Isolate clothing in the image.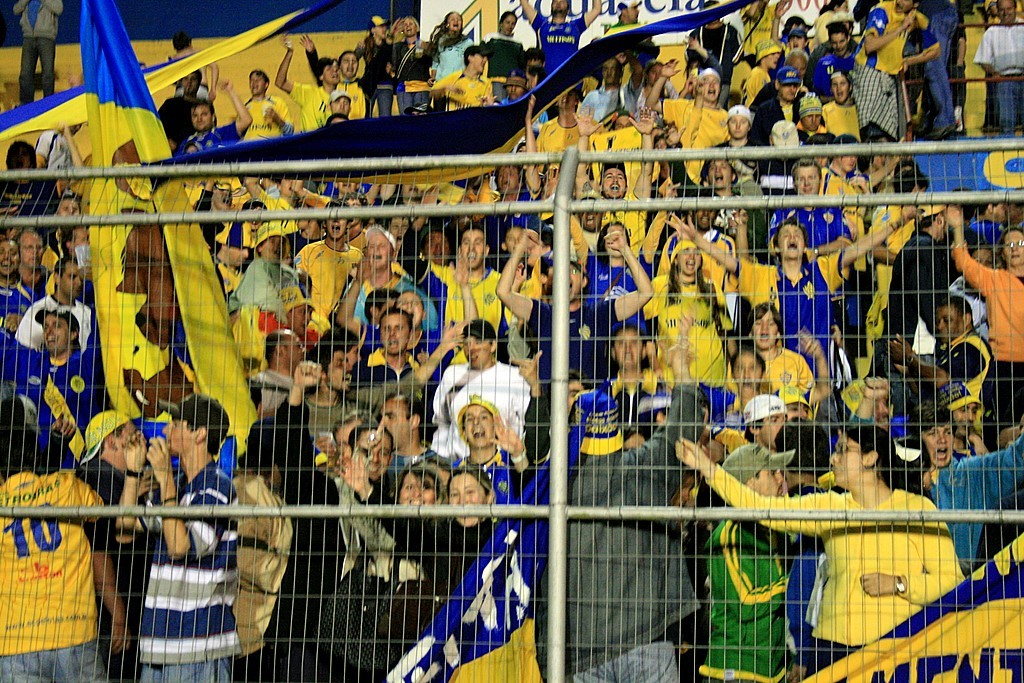
Isolated region: crop(641, 239, 739, 419).
